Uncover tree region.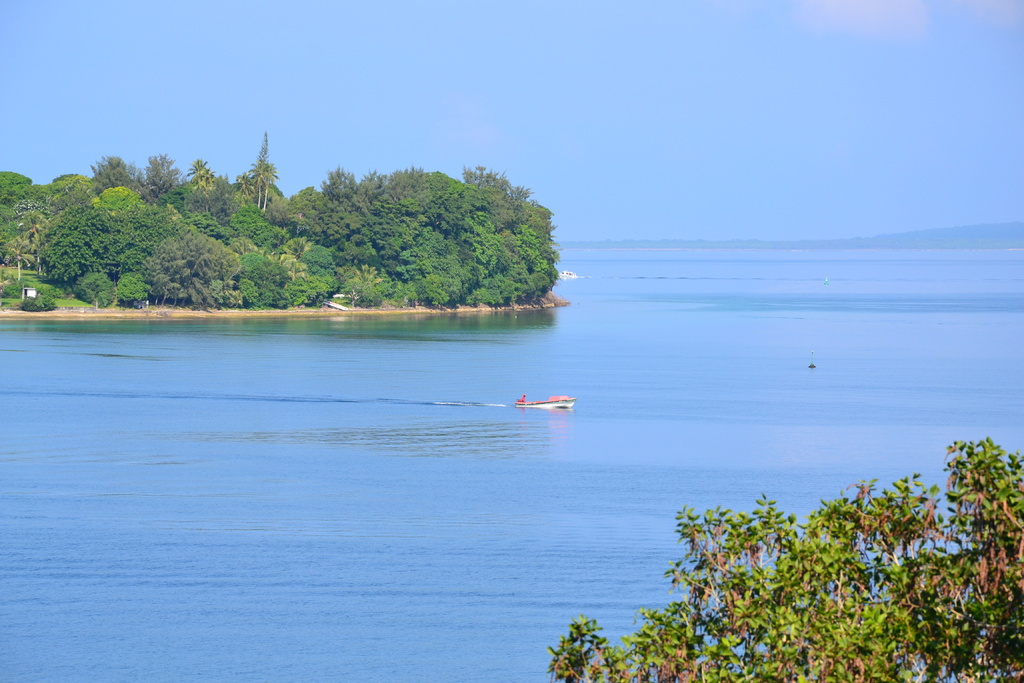
Uncovered: pyautogui.locateOnScreen(149, 155, 183, 192).
